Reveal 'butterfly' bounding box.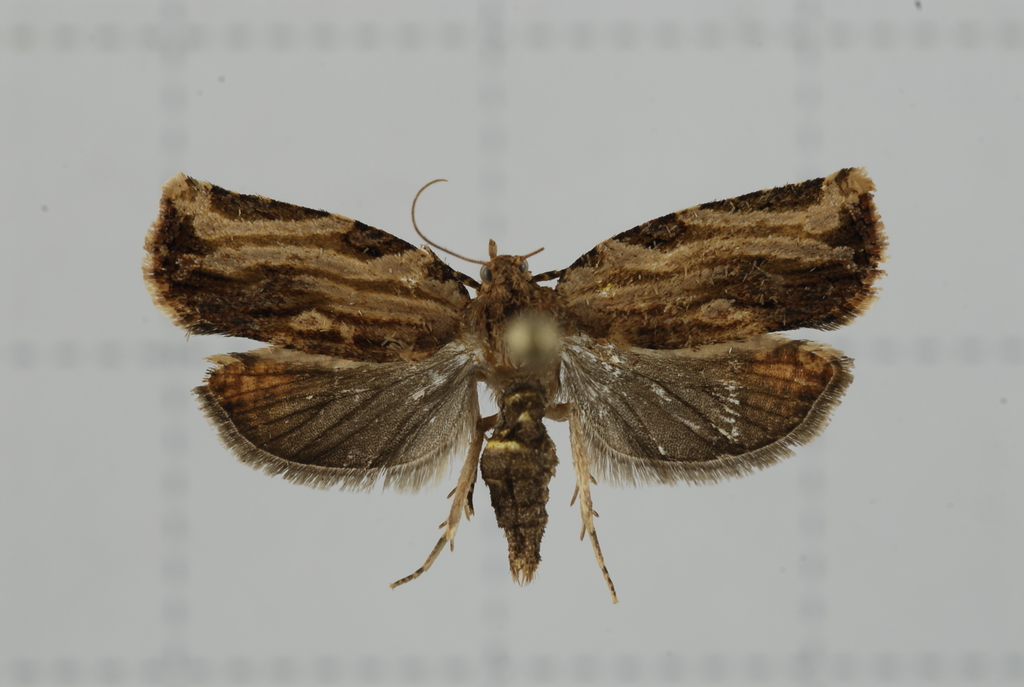
Revealed: <bbox>142, 164, 857, 603</bbox>.
